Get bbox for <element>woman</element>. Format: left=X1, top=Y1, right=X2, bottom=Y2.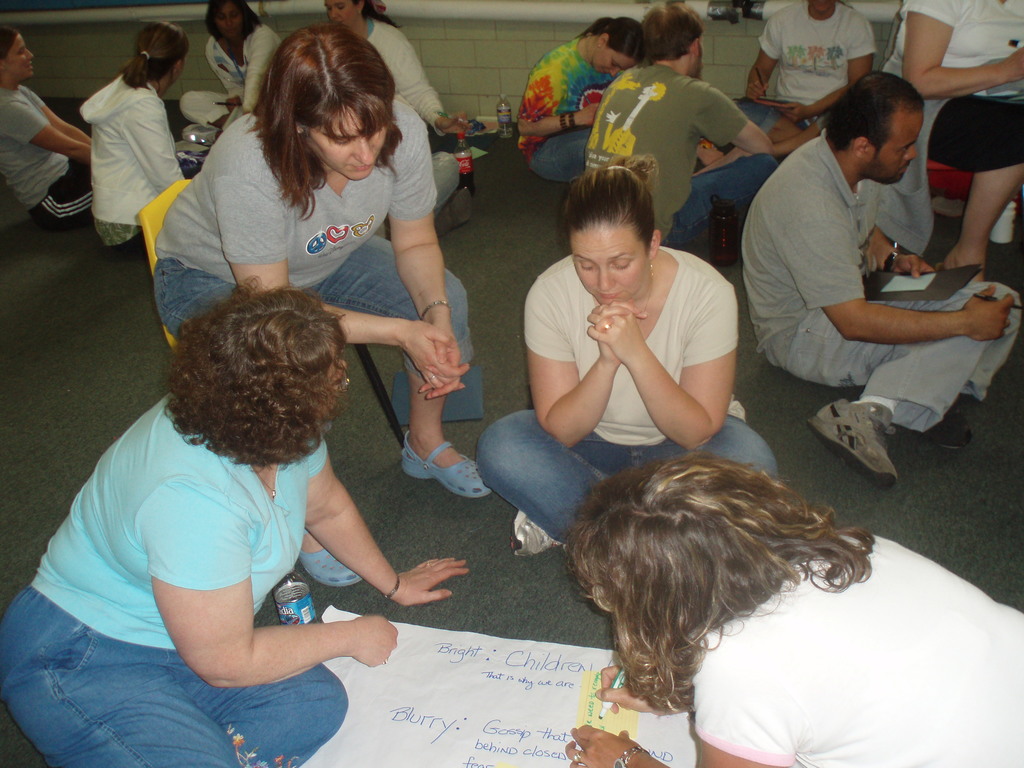
left=504, top=8, right=643, bottom=189.
